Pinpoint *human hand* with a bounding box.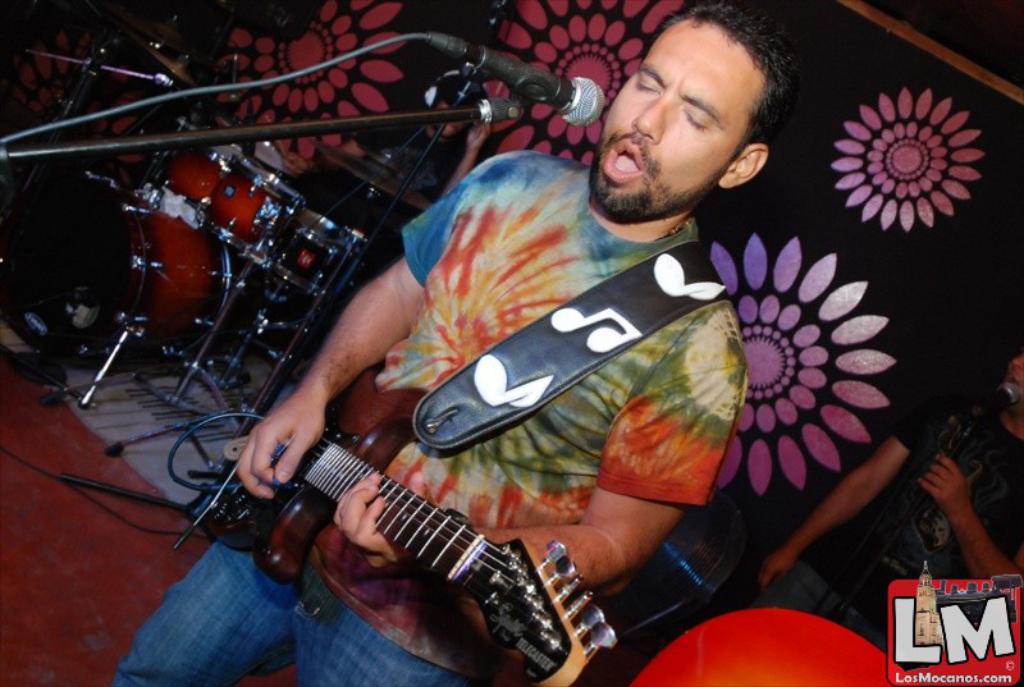
924, 444, 995, 562.
